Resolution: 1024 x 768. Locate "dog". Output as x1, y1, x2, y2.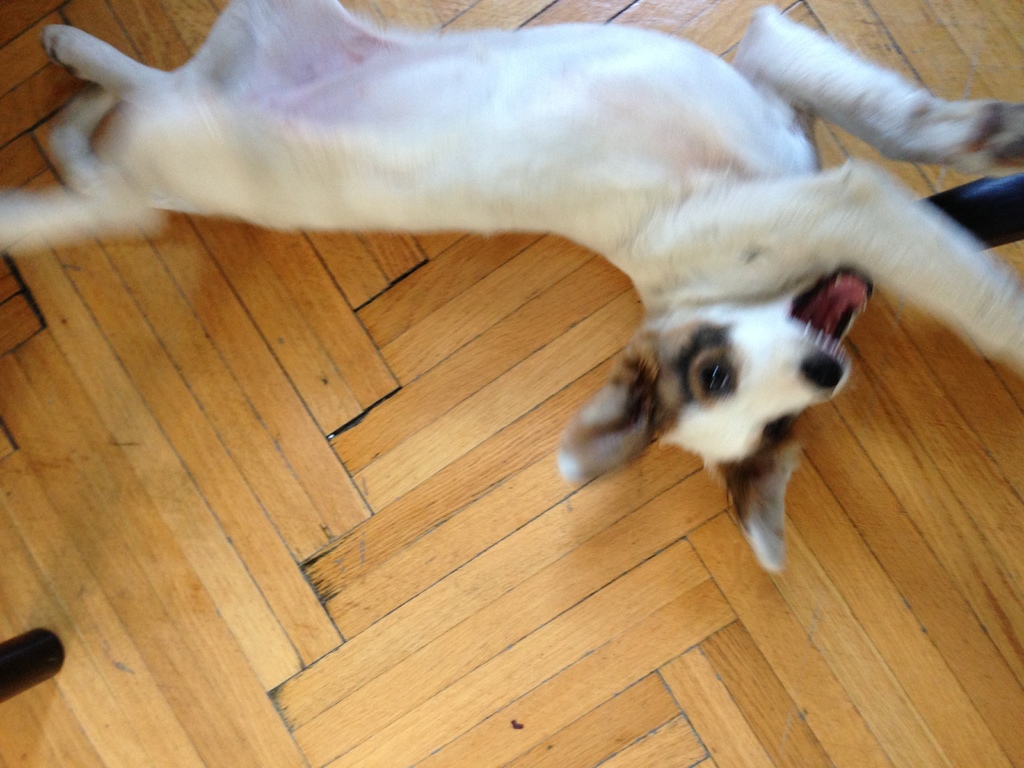
0, 0, 1023, 572.
